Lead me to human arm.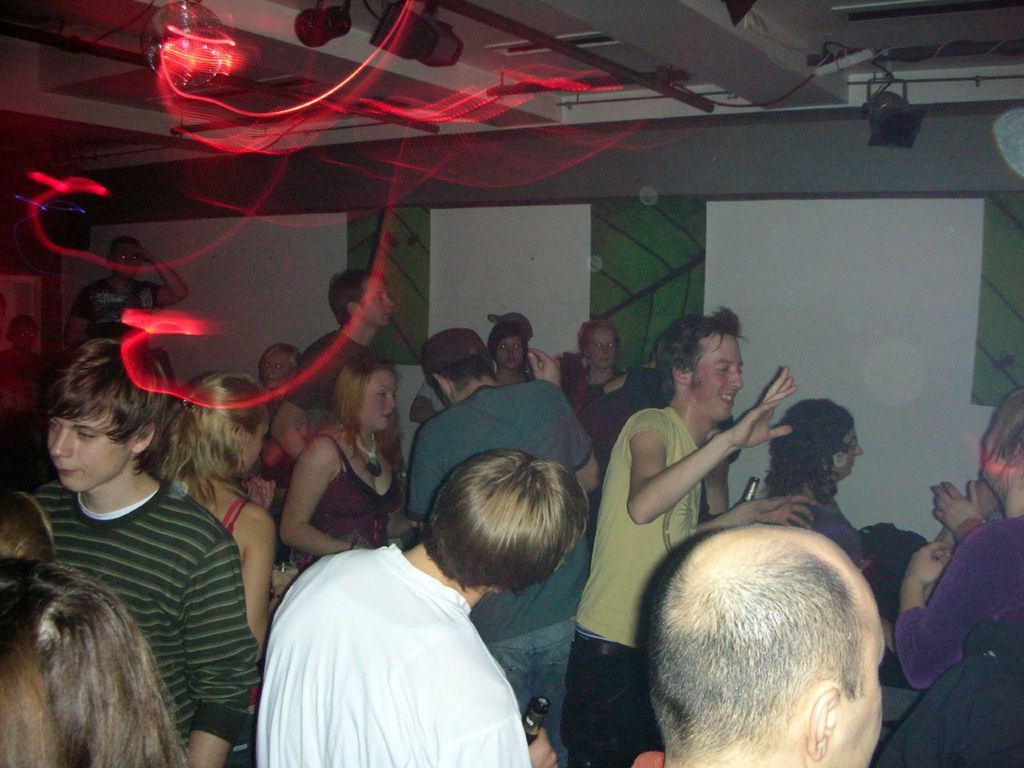
Lead to [141,247,185,313].
